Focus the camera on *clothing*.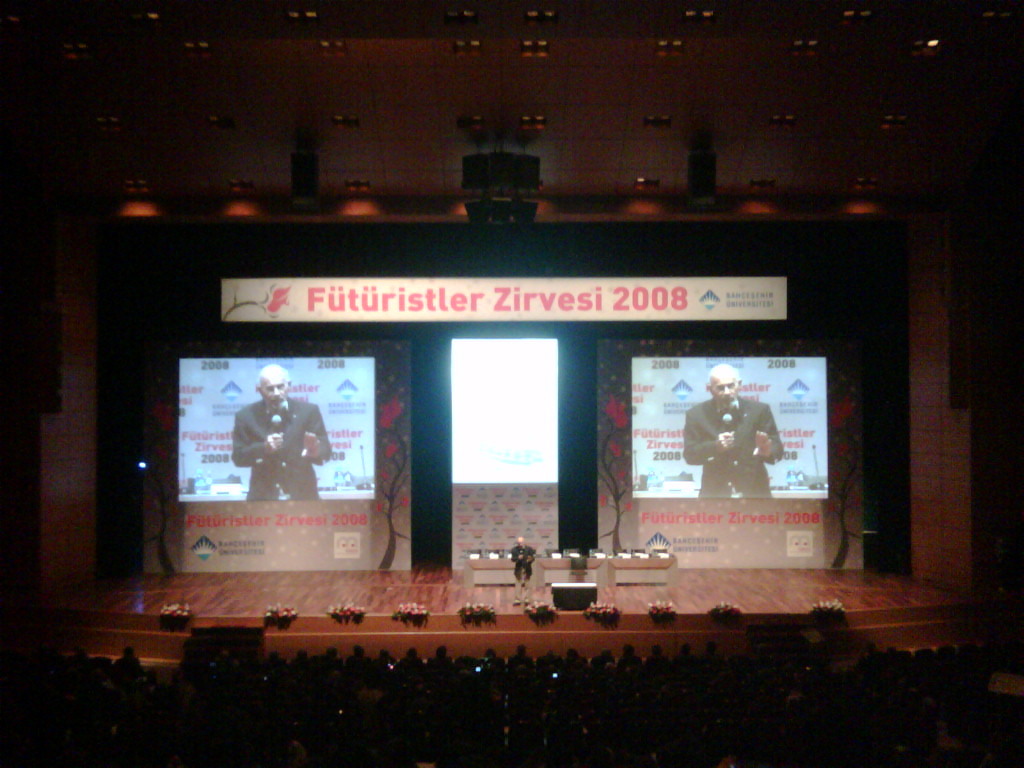
Focus region: <bbox>682, 393, 785, 496</bbox>.
